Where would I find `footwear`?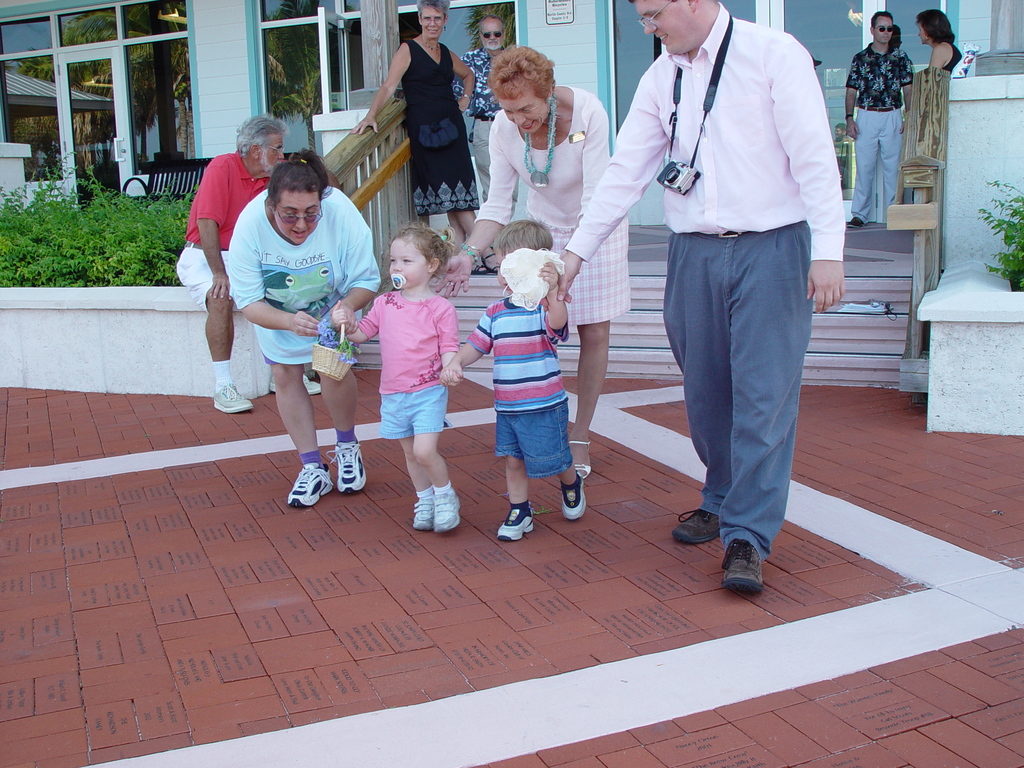
At (407,491,432,526).
